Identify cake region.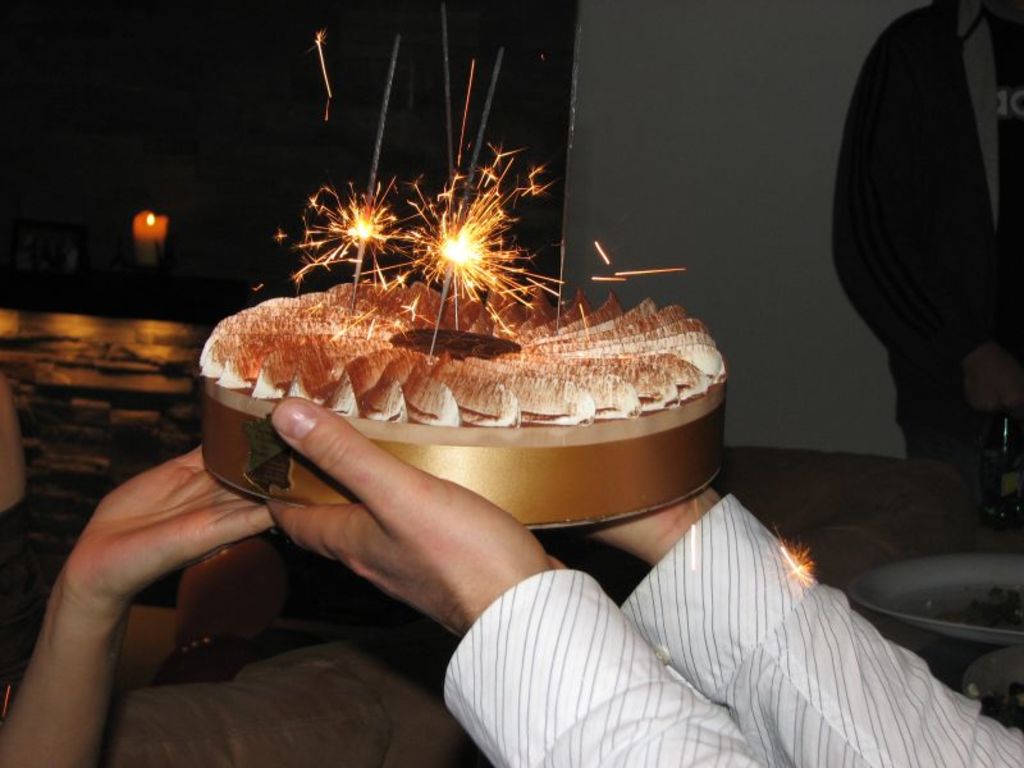
Region: {"left": 195, "top": 278, "right": 727, "bottom": 534}.
